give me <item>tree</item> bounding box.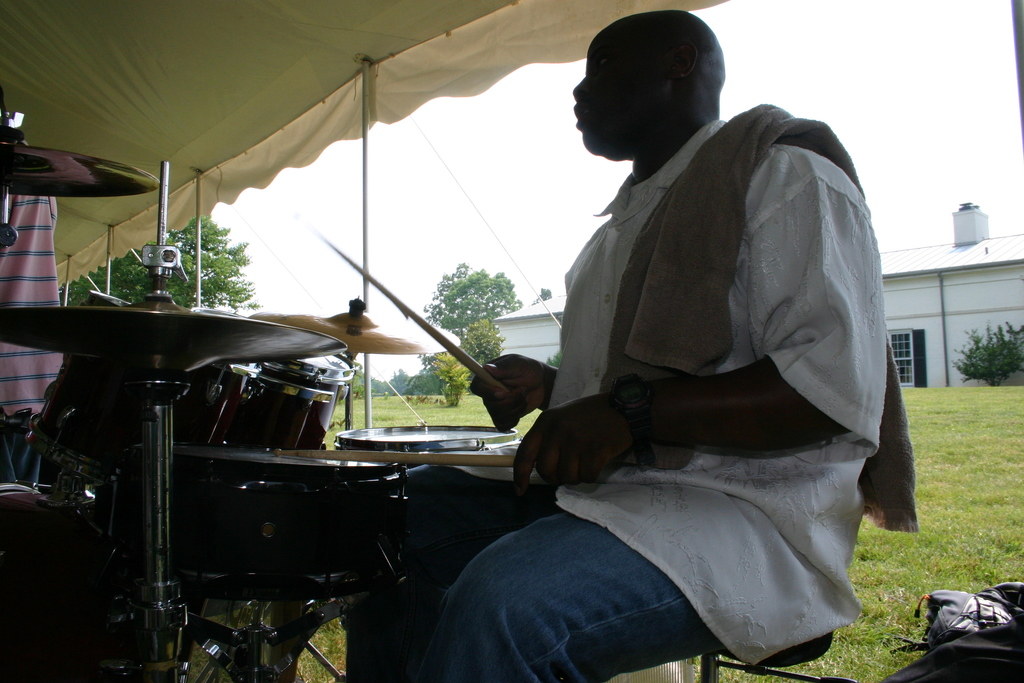
BBox(419, 259, 552, 372).
